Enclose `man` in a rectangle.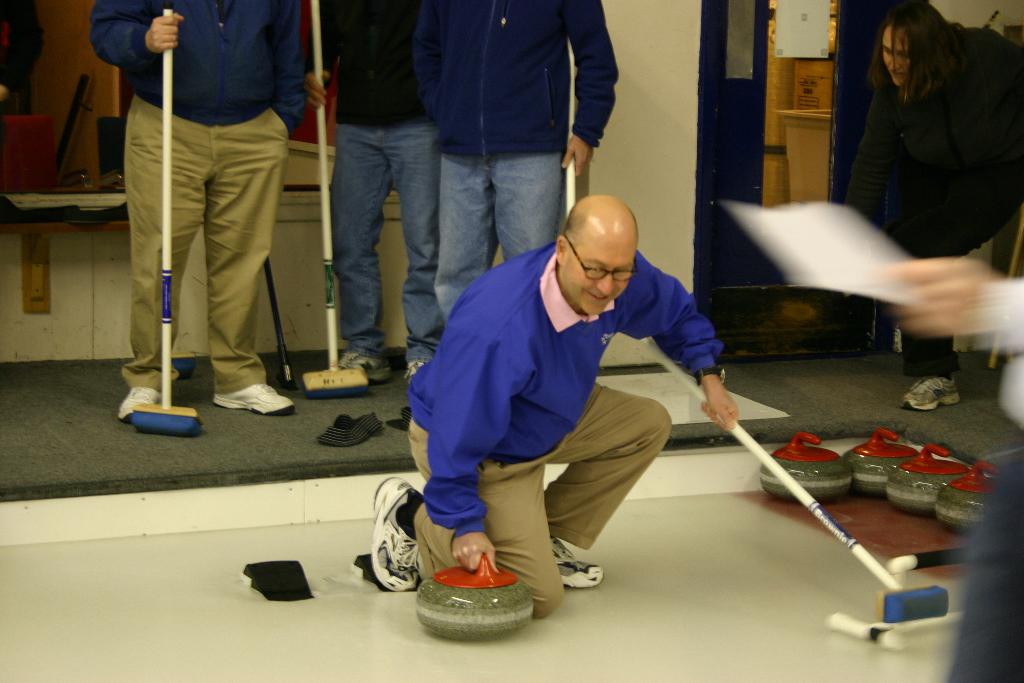
box=[868, 254, 1023, 682].
